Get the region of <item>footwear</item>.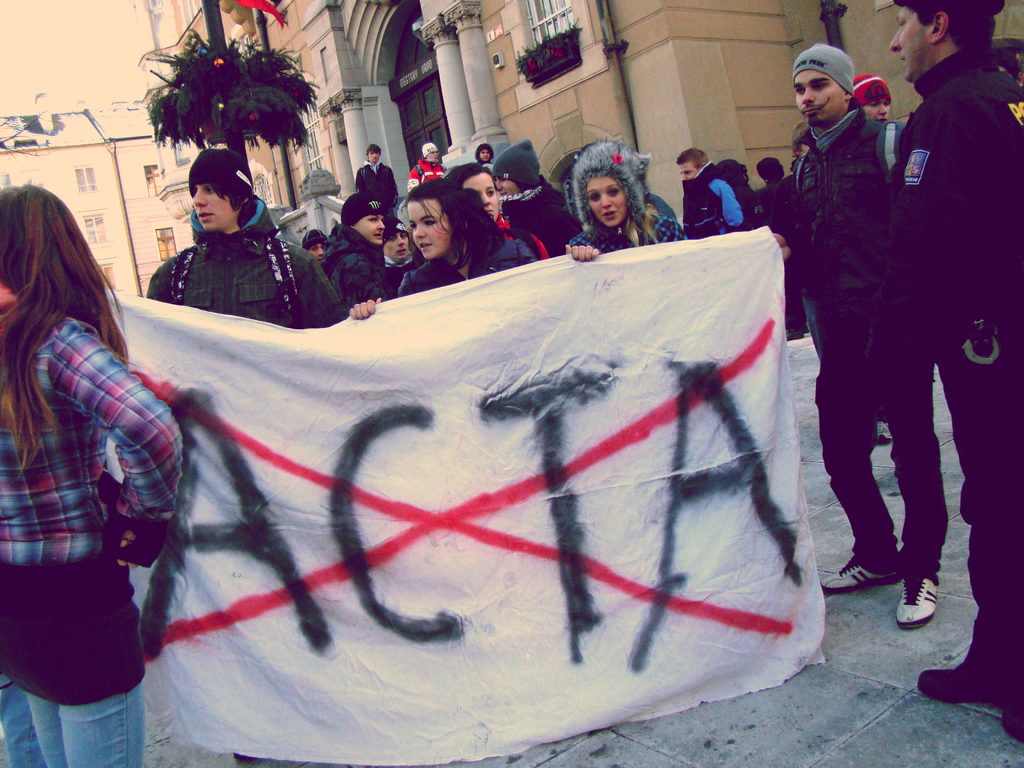
box=[896, 572, 937, 626].
